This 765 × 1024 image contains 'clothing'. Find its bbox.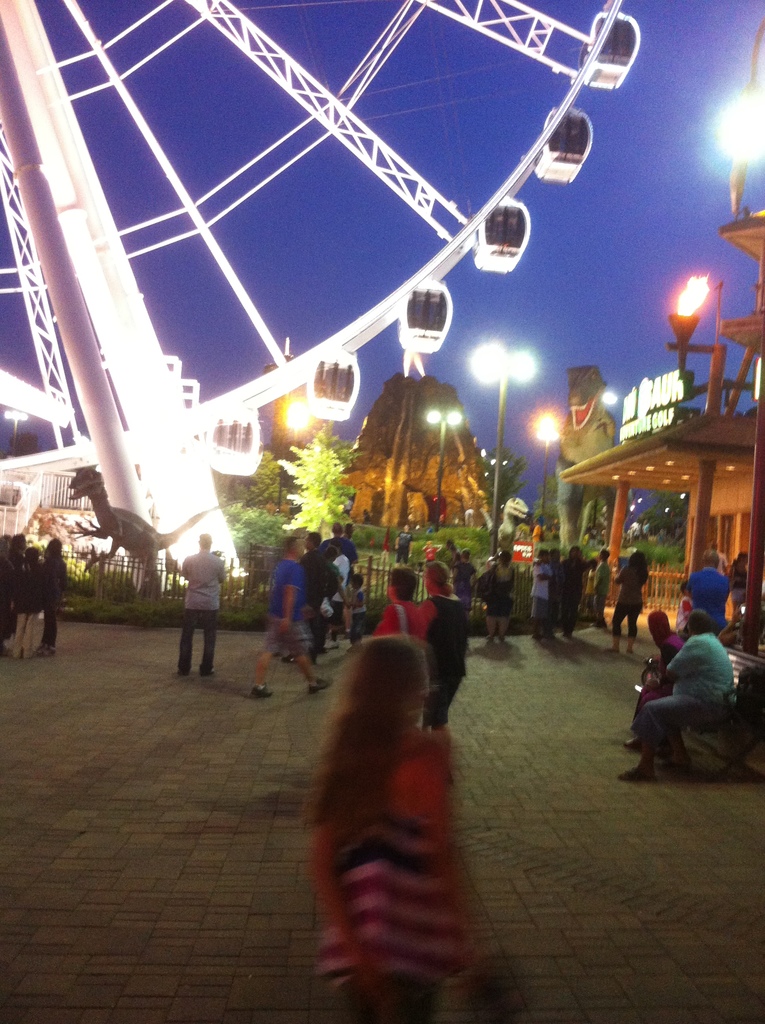
<box>730,564,745,591</box>.
